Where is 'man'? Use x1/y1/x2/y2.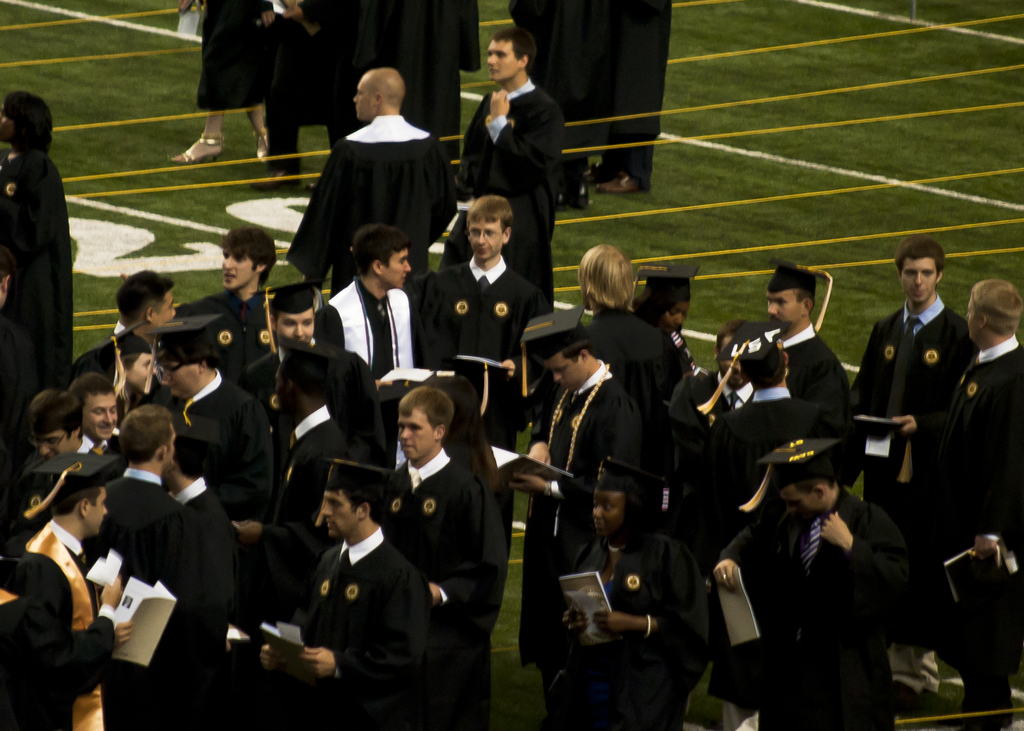
940/274/1023/549.
